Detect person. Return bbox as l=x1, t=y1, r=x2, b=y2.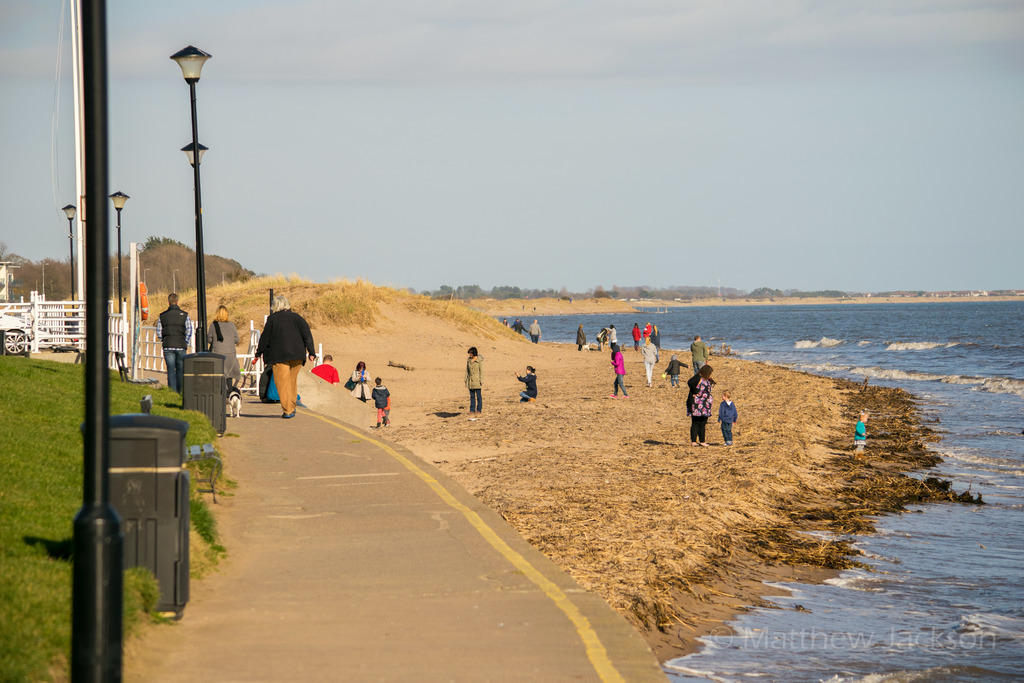
l=467, t=339, r=489, b=415.
